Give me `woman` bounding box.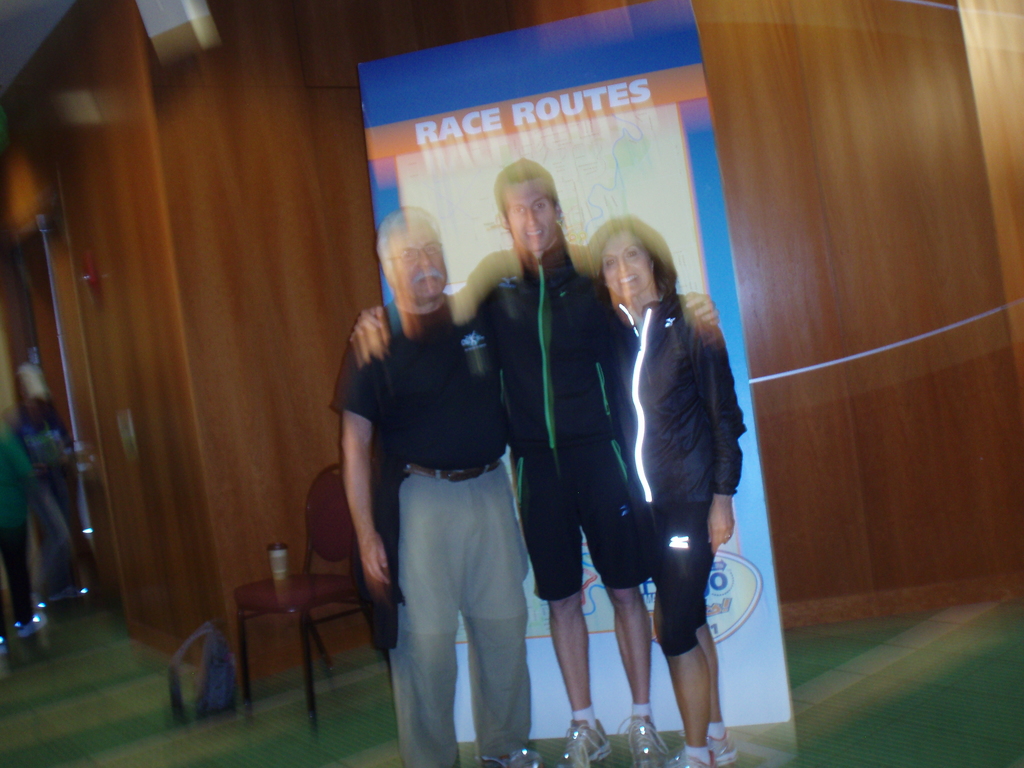
locate(593, 196, 755, 760).
